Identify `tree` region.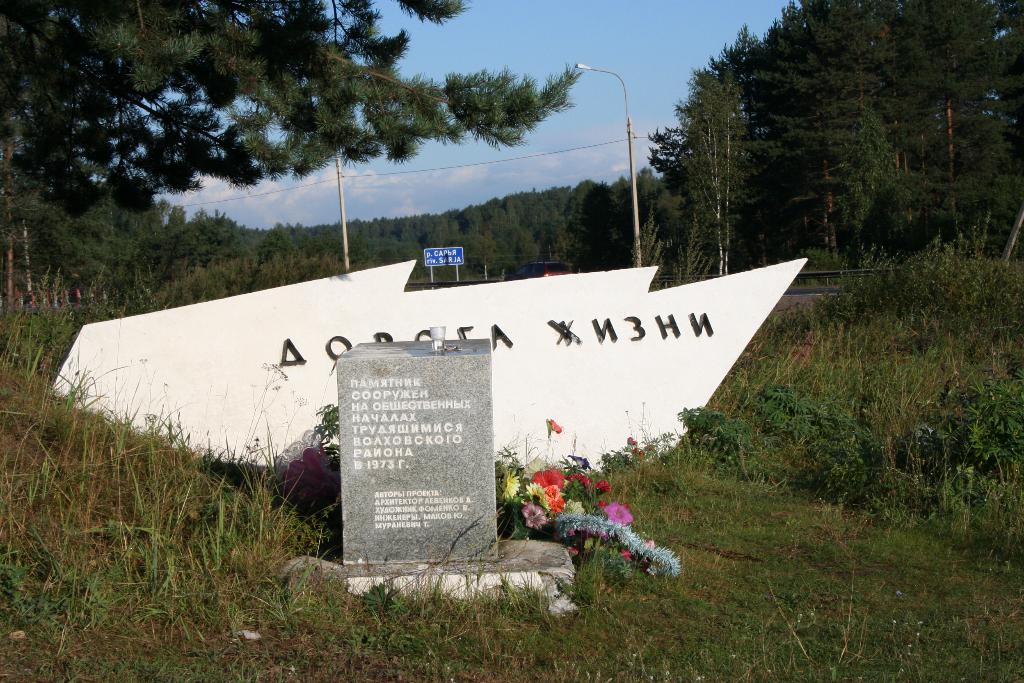
Region: box(0, 0, 588, 317).
